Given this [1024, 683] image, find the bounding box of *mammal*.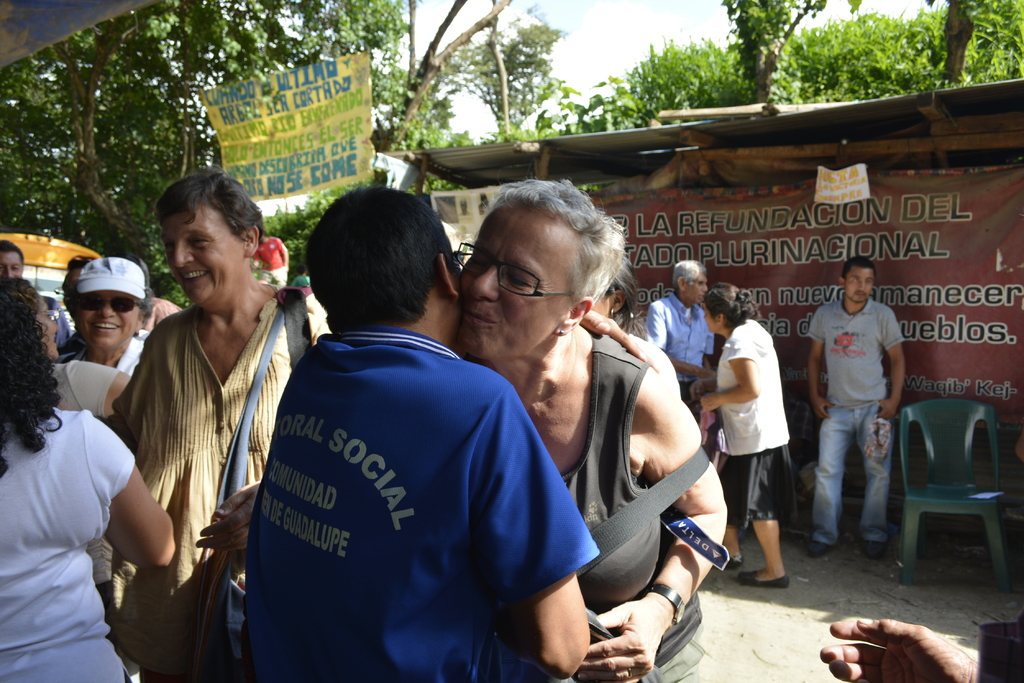
region(821, 611, 1023, 682).
